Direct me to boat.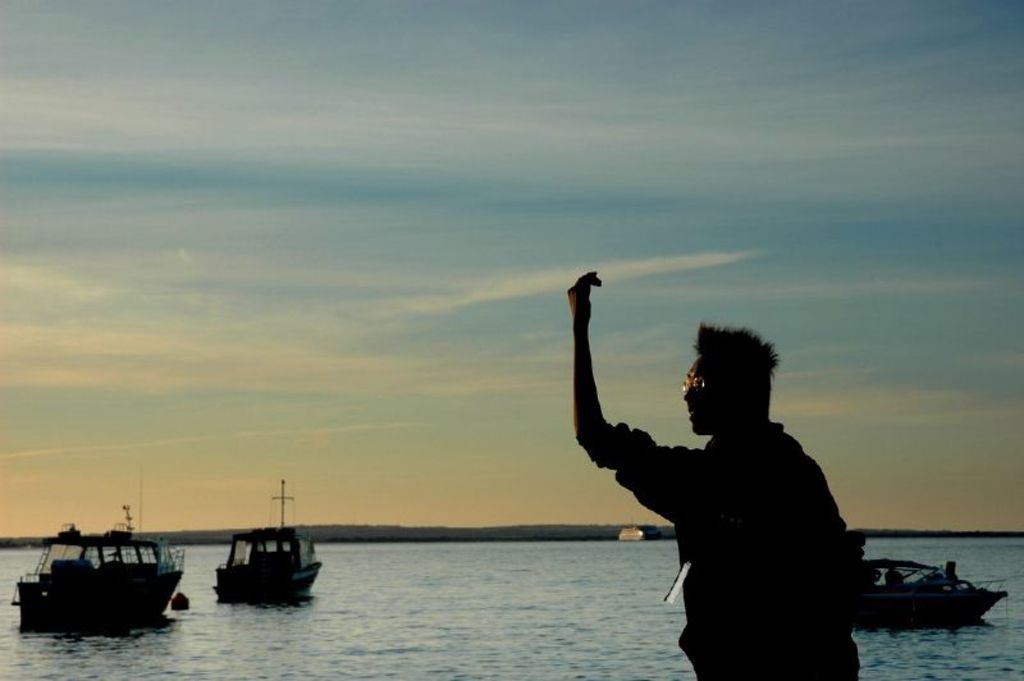
Direction: rect(210, 470, 329, 609).
